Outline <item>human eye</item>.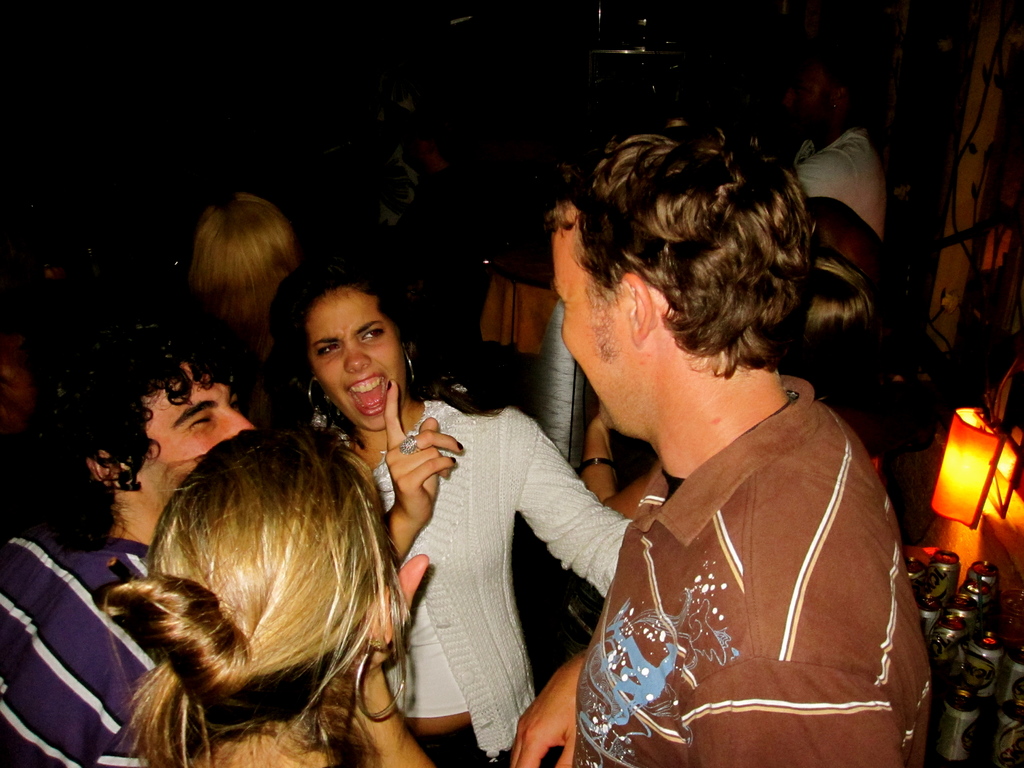
Outline: 357, 328, 385, 344.
